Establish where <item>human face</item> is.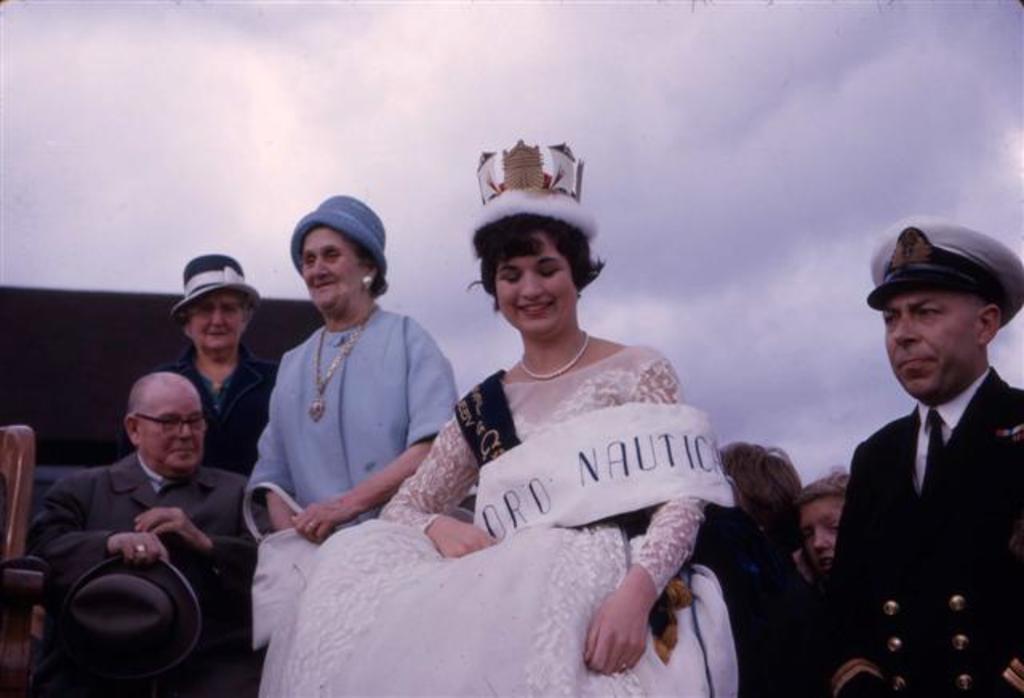
Established at locate(301, 221, 362, 317).
